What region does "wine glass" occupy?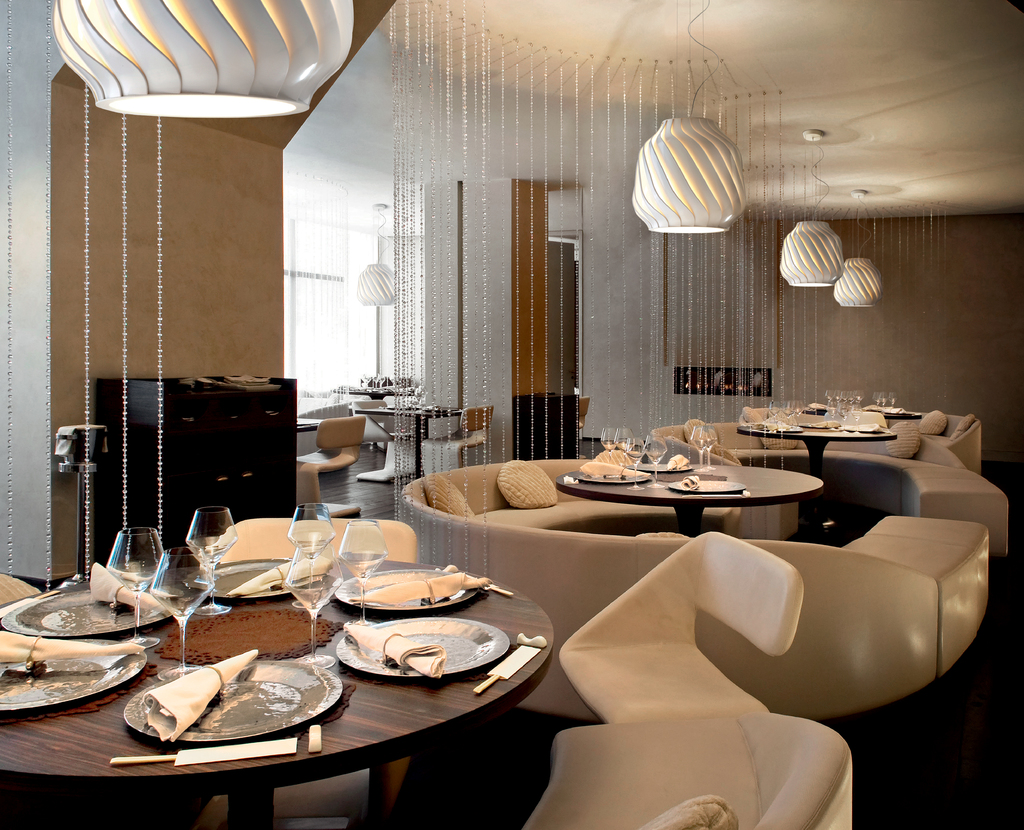
[148, 549, 210, 678].
